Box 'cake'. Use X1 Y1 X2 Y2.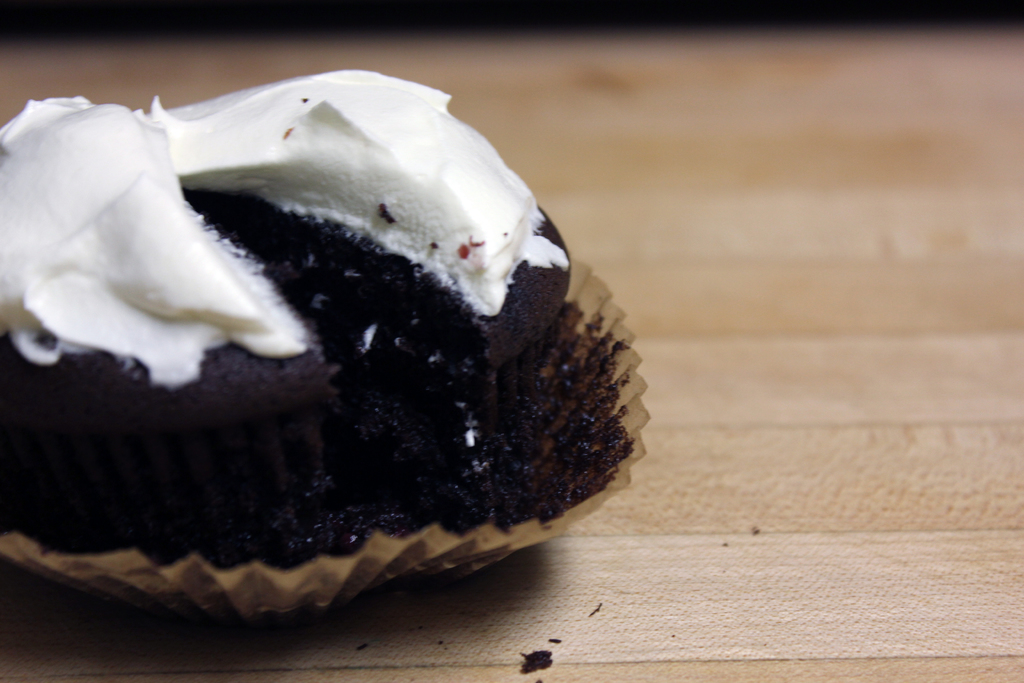
0 68 573 572.
